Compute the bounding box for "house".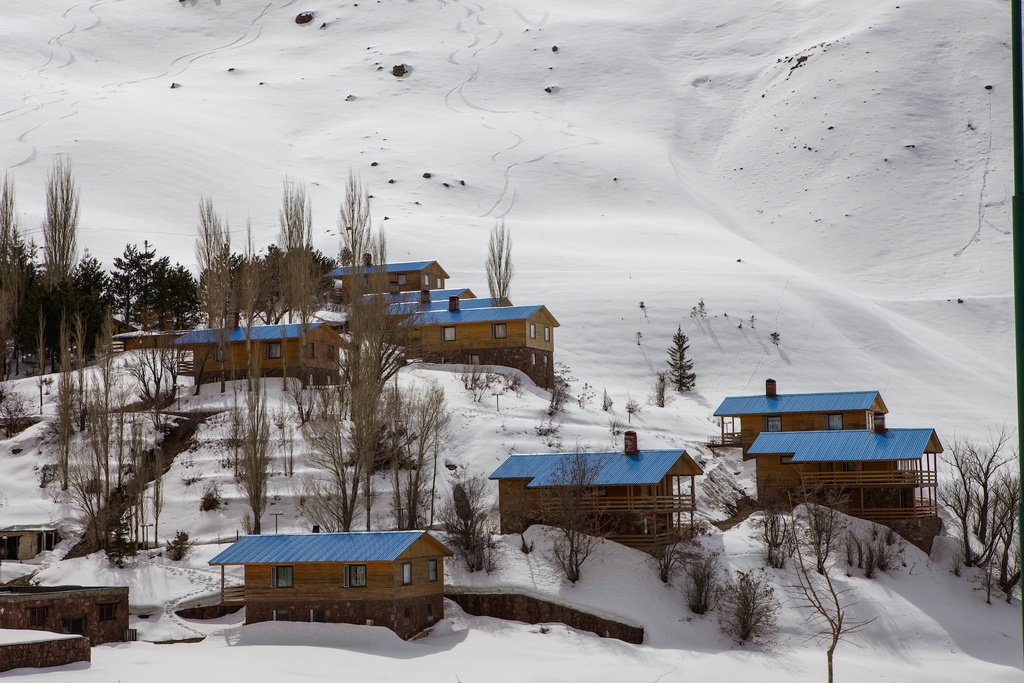
(x1=403, y1=299, x2=561, y2=388).
